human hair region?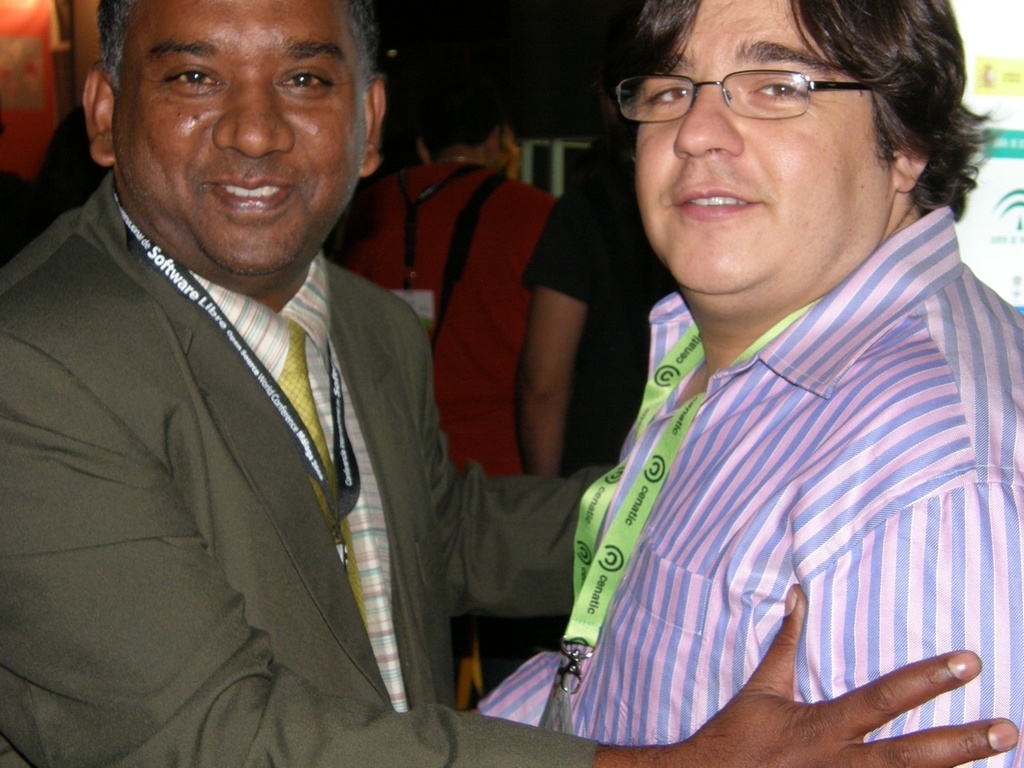
569 0 954 249
